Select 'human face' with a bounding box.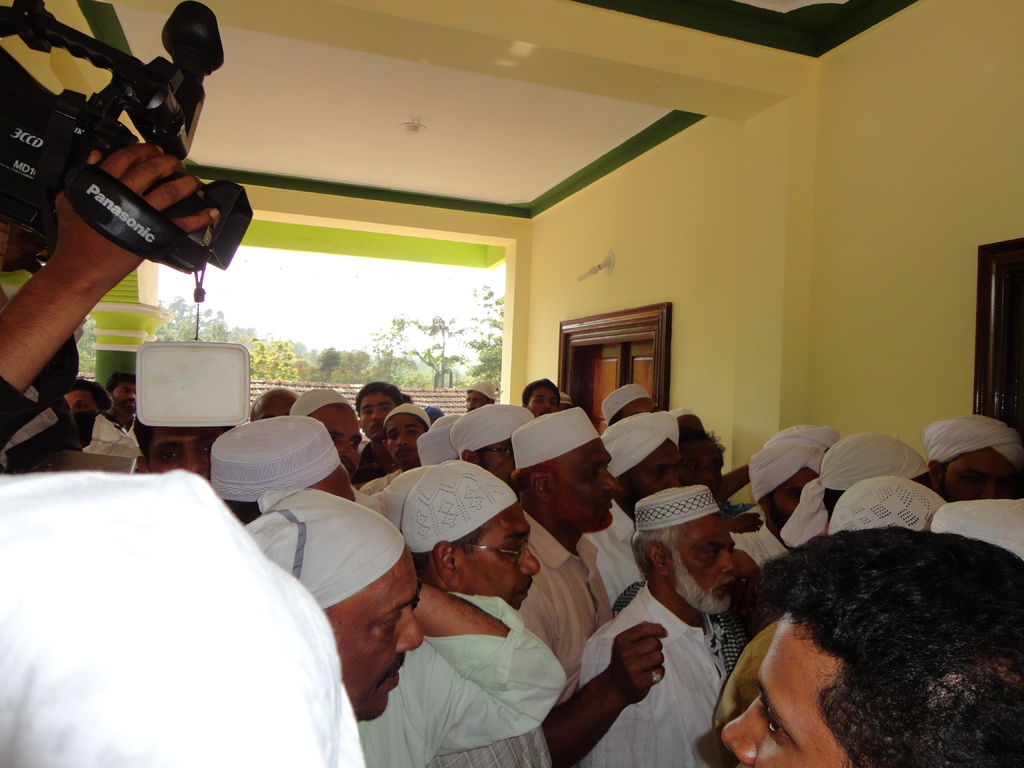
<region>623, 397, 661, 417</region>.
